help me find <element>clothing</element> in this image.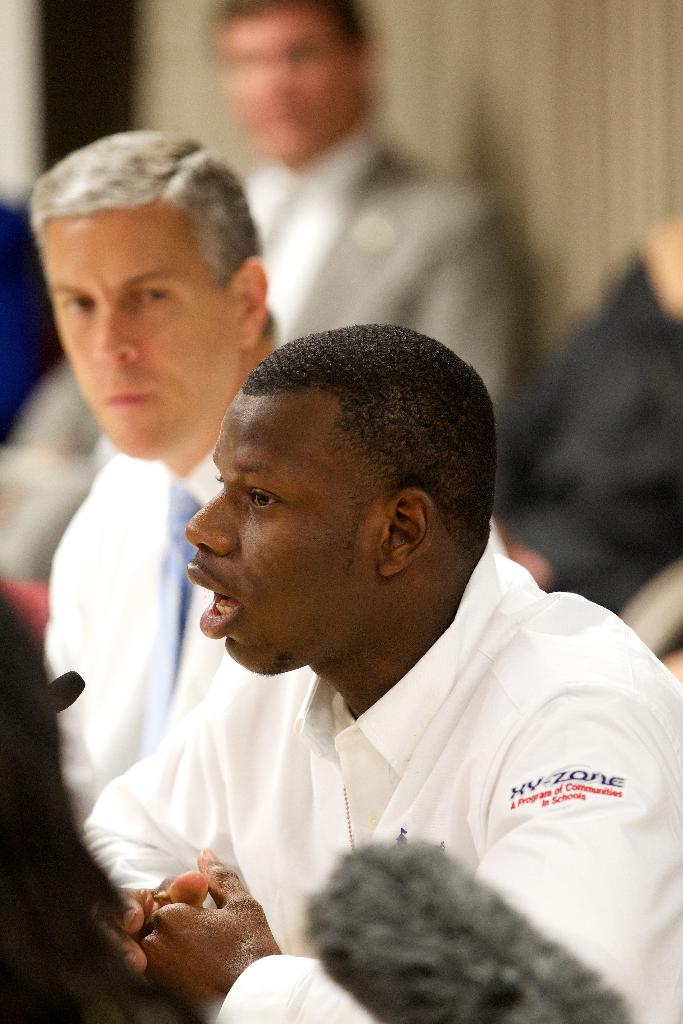
Found it: left=81, top=533, right=682, bottom=1023.
